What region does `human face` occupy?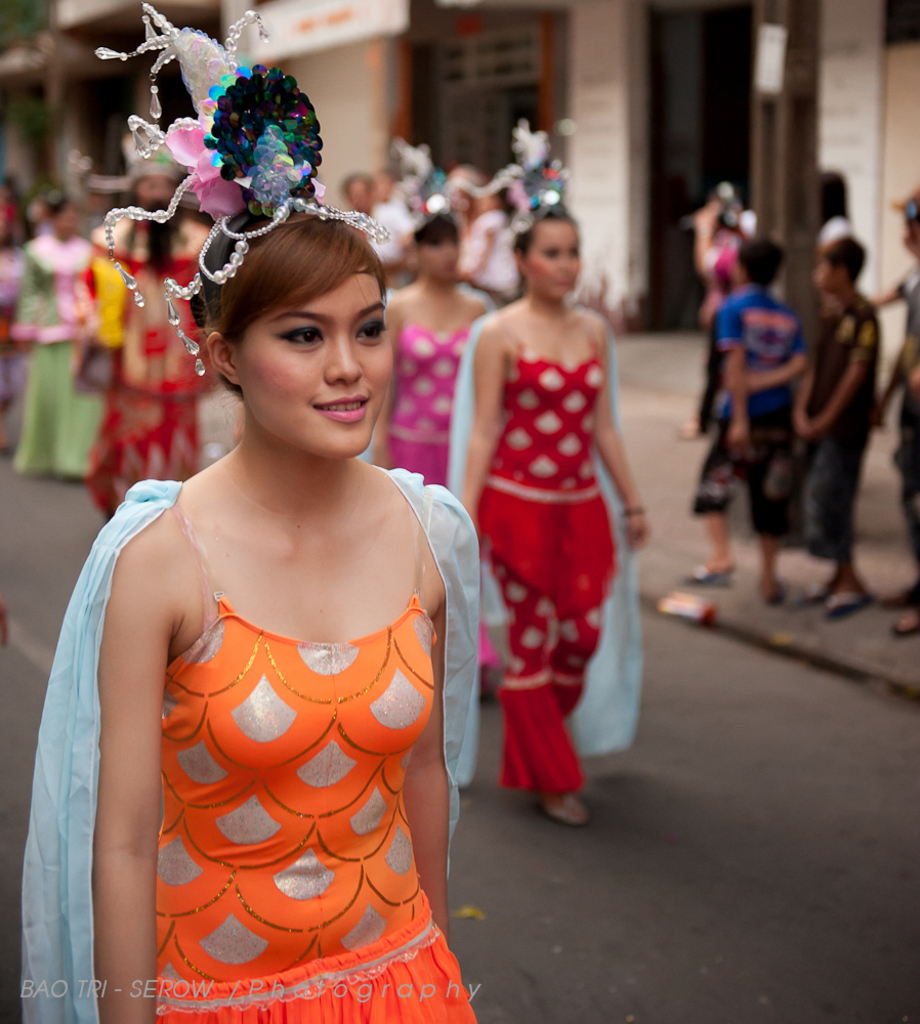
[817,261,838,290].
